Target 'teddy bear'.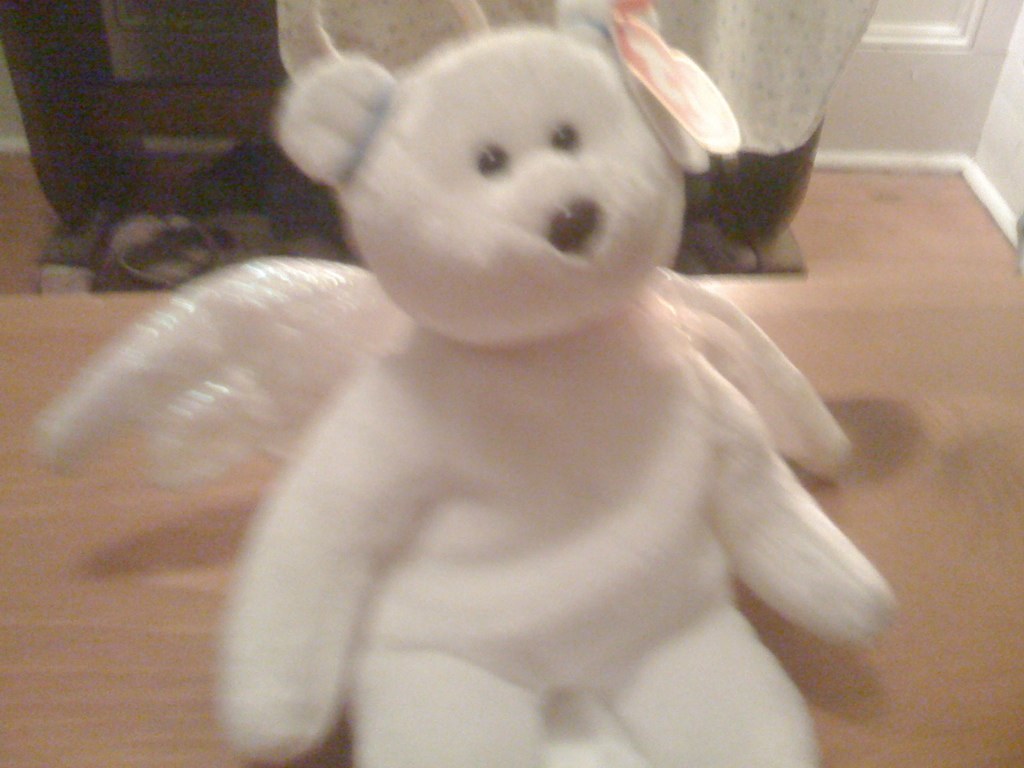
Target region: 213:0:904:767.
